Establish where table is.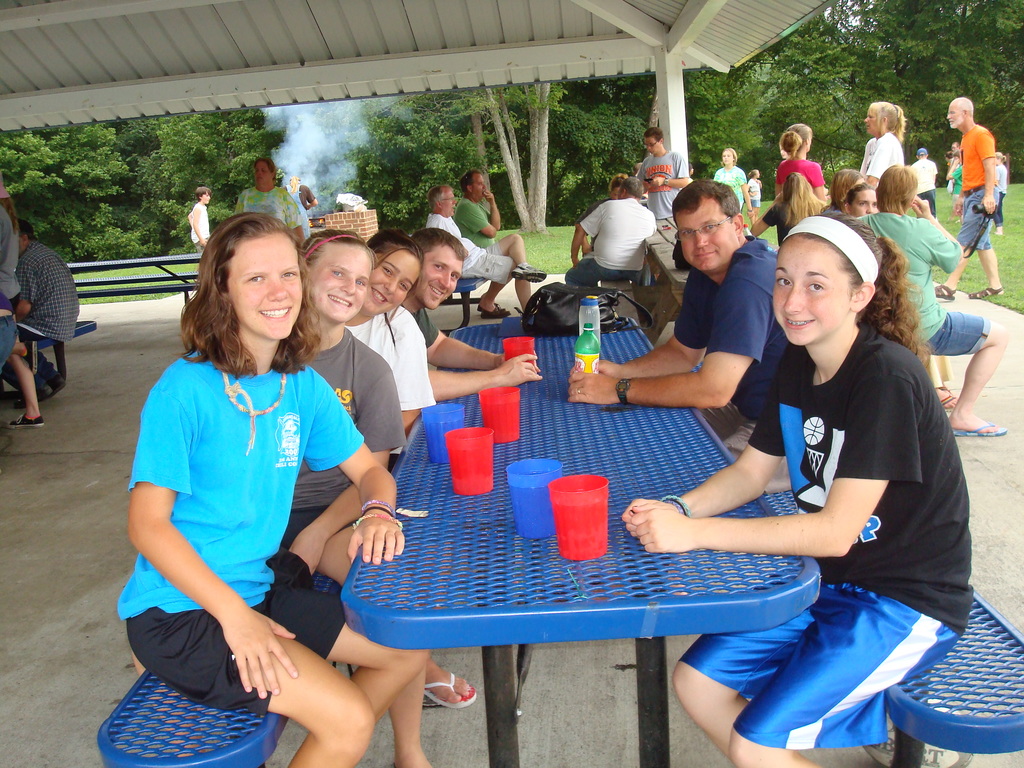
Established at 338:318:821:767.
